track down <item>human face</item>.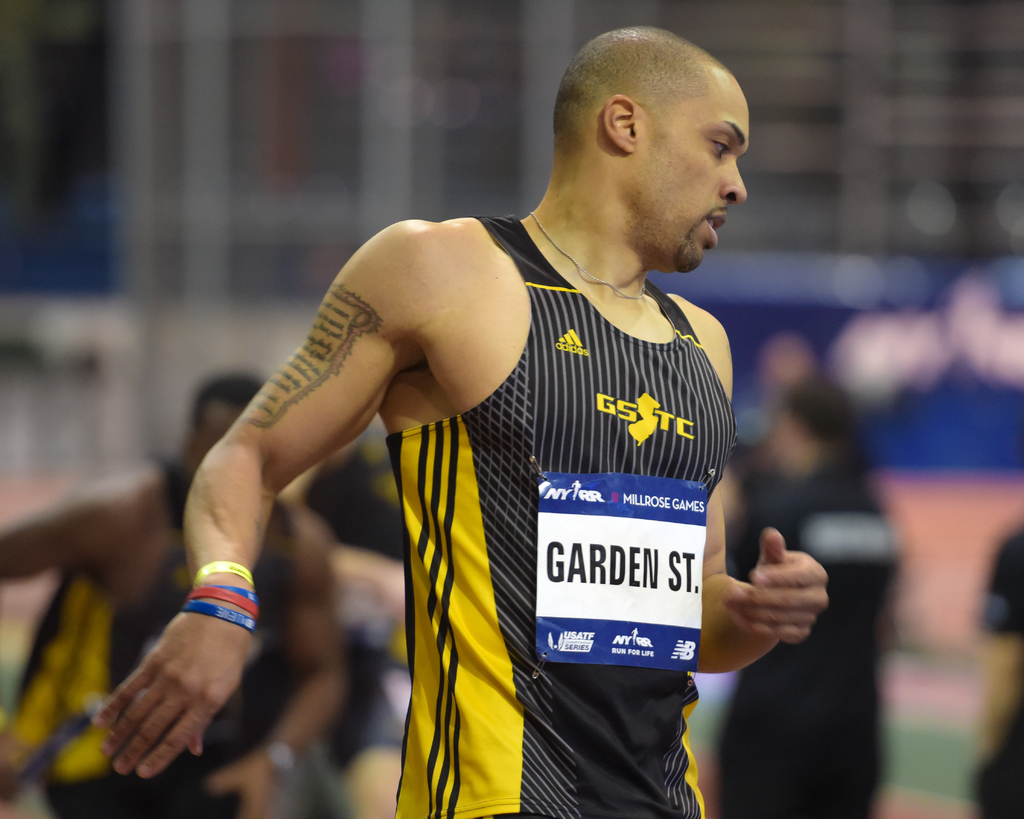
Tracked to bbox=(632, 74, 742, 266).
